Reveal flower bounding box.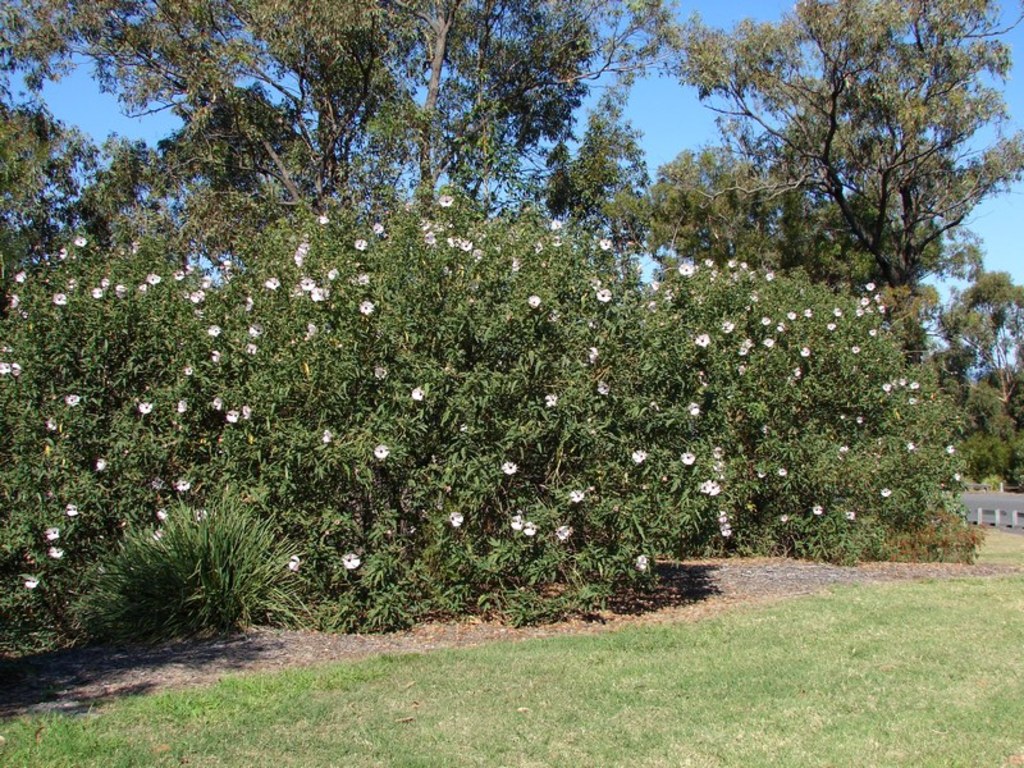
Revealed: Rect(372, 442, 392, 461).
